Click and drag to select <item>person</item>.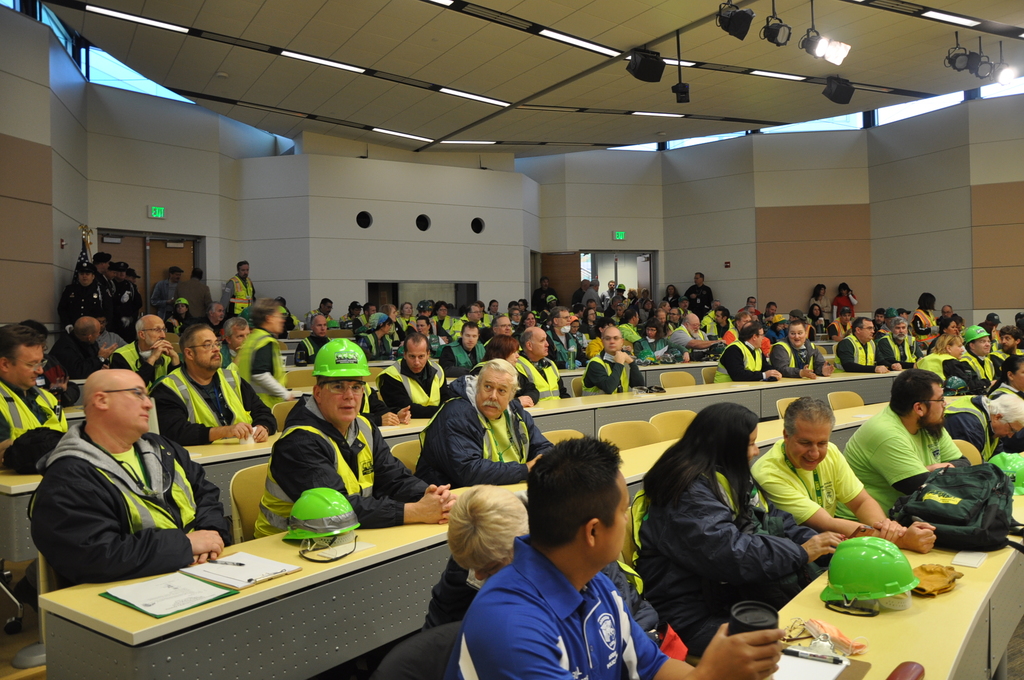
Selection: (384,336,470,421).
